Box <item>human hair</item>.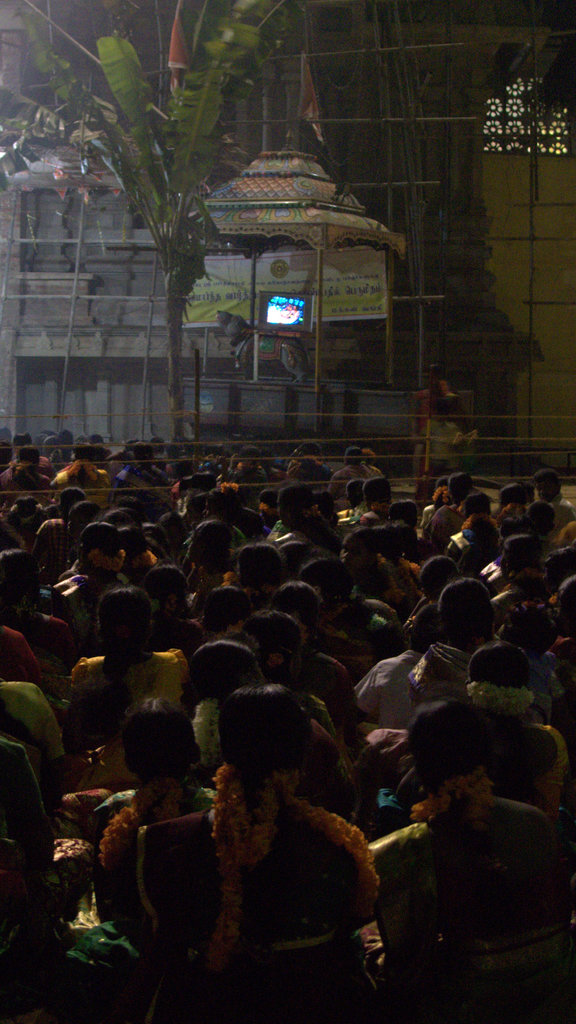
531/469/561/492.
